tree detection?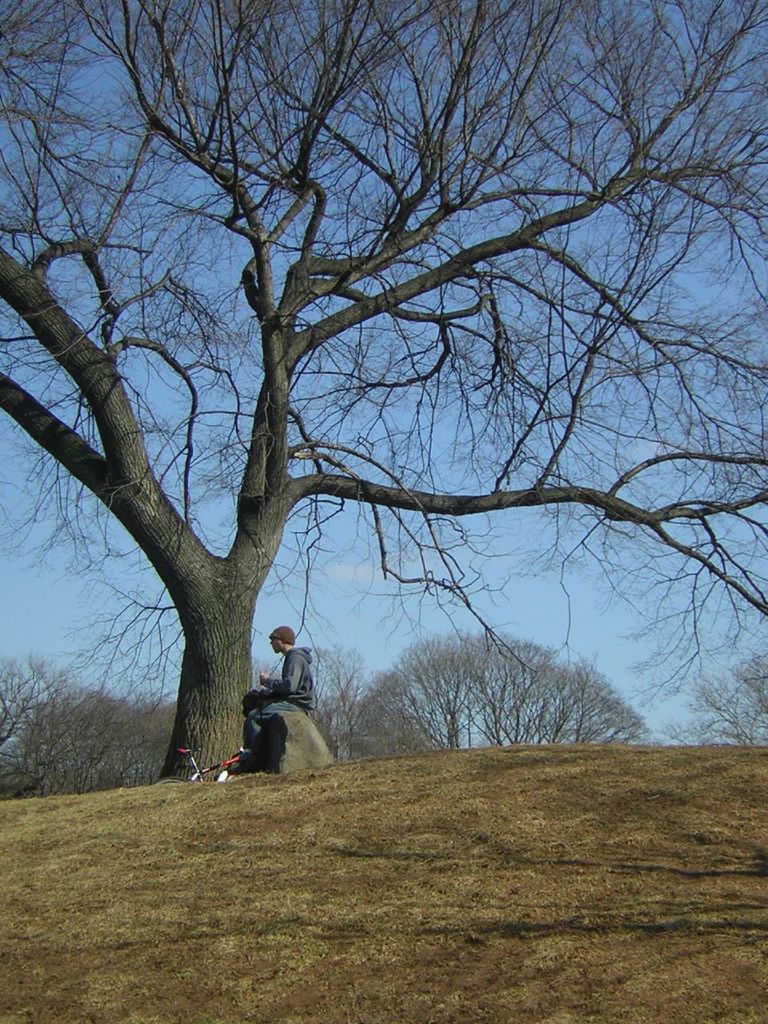
<region>660, 650, 766, 744</region>
